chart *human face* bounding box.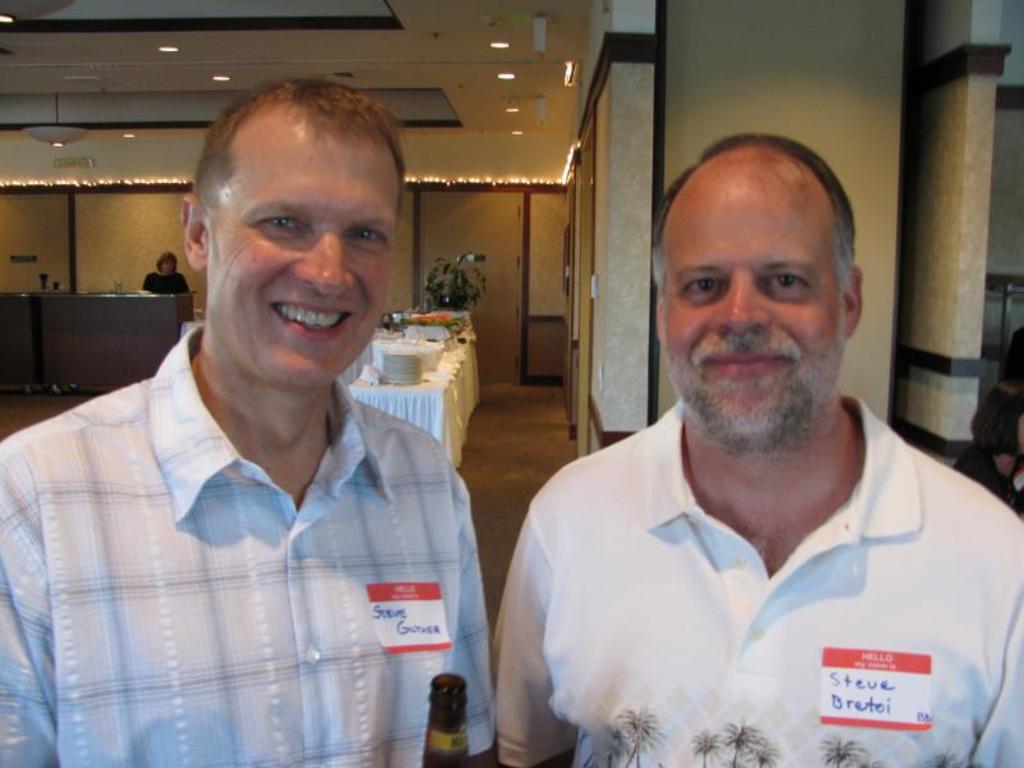
Charted: detection(645, 175, 854, 458).
